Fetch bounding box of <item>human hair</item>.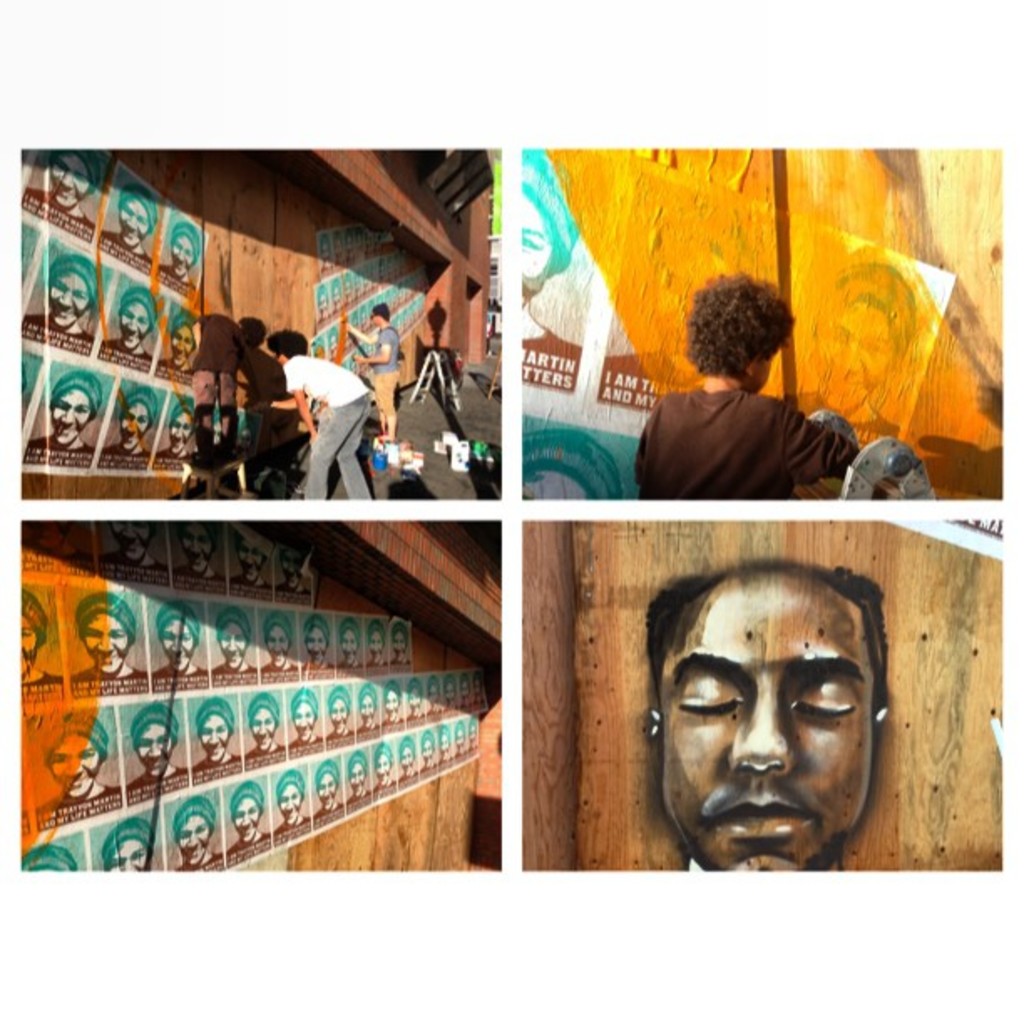
Bbox: bbox(234, 781, 264, 818).
